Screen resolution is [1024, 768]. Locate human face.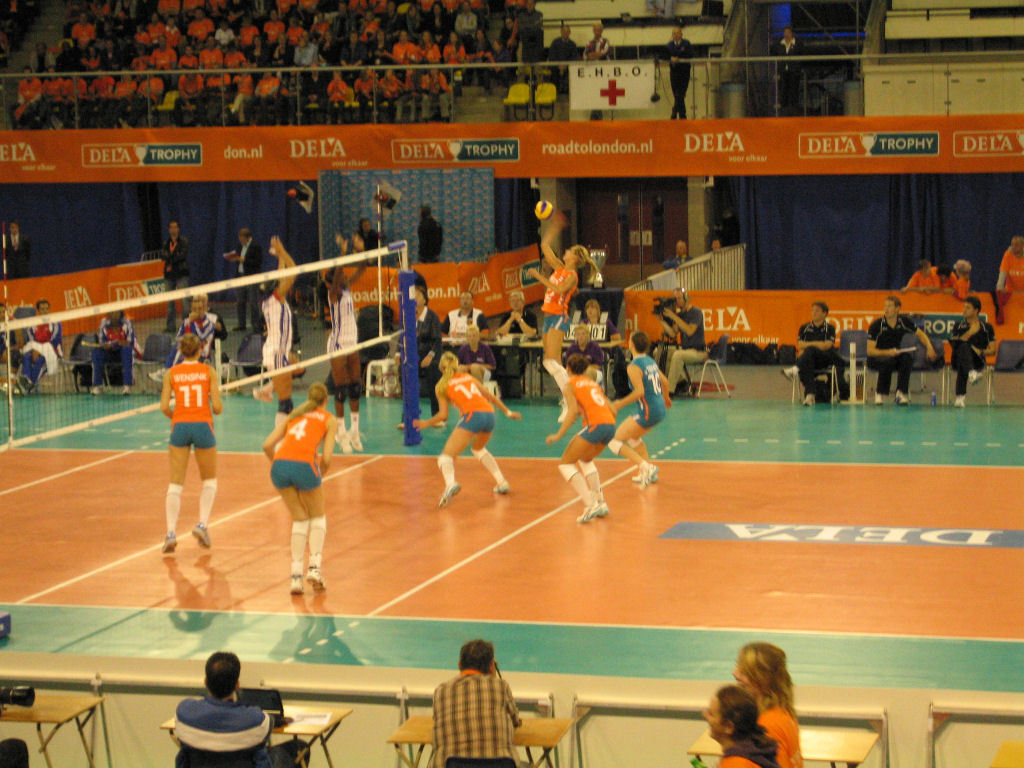
box=[700, 696, 727, 740].
